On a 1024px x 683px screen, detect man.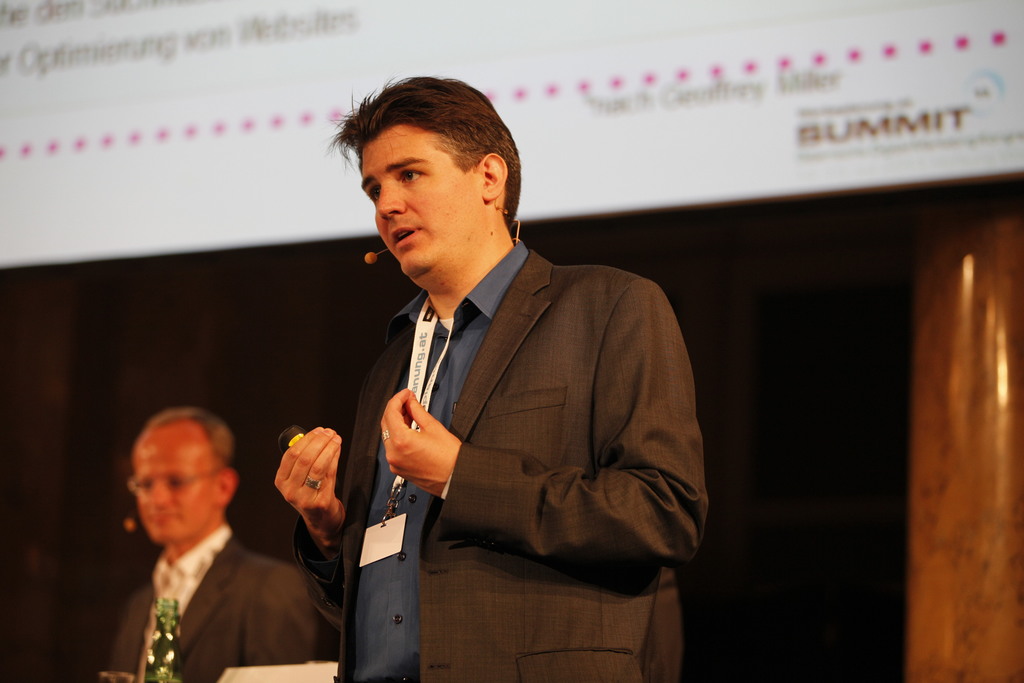
{"left": 274, "top": 71, "right": 705, "bottom": 682}.
